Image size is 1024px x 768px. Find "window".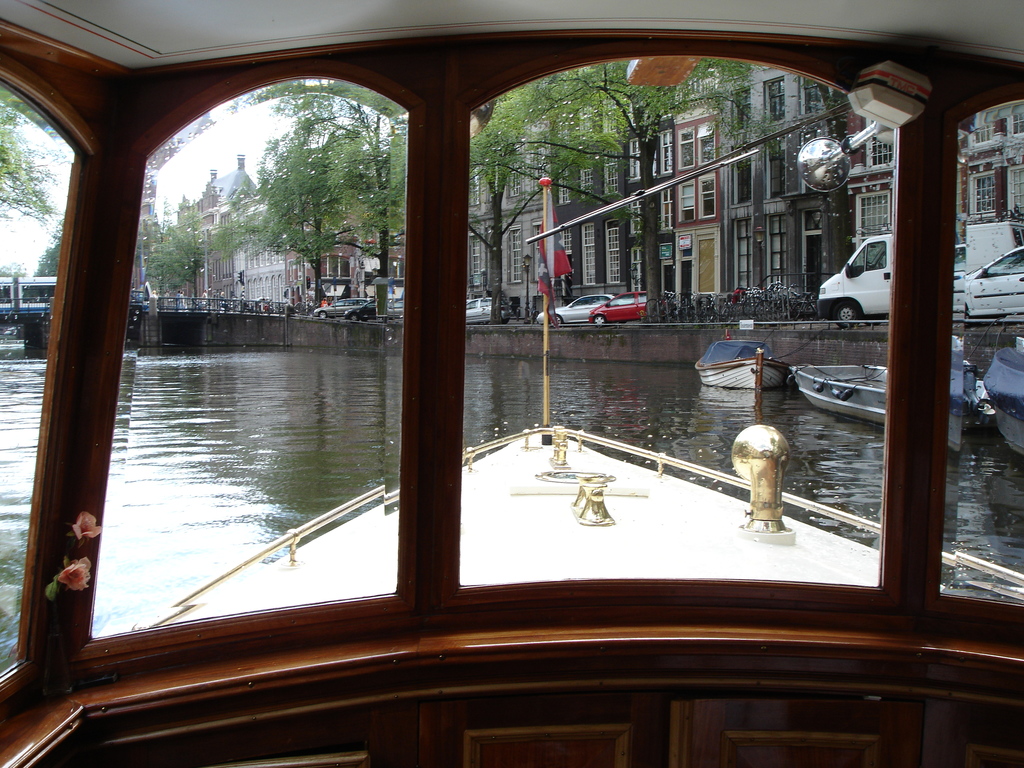
<bbox>468, 231, 481, 278</bbox>.
